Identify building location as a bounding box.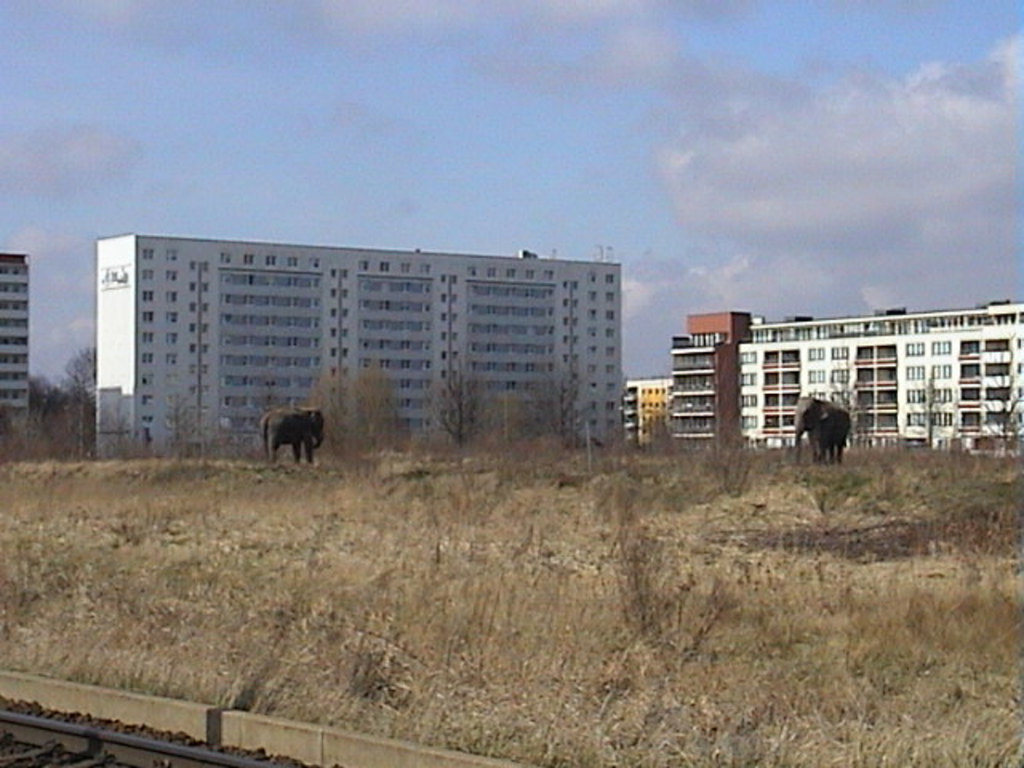
{"left": 96, "top": 232, "right": 626, "bottom": 462}.
